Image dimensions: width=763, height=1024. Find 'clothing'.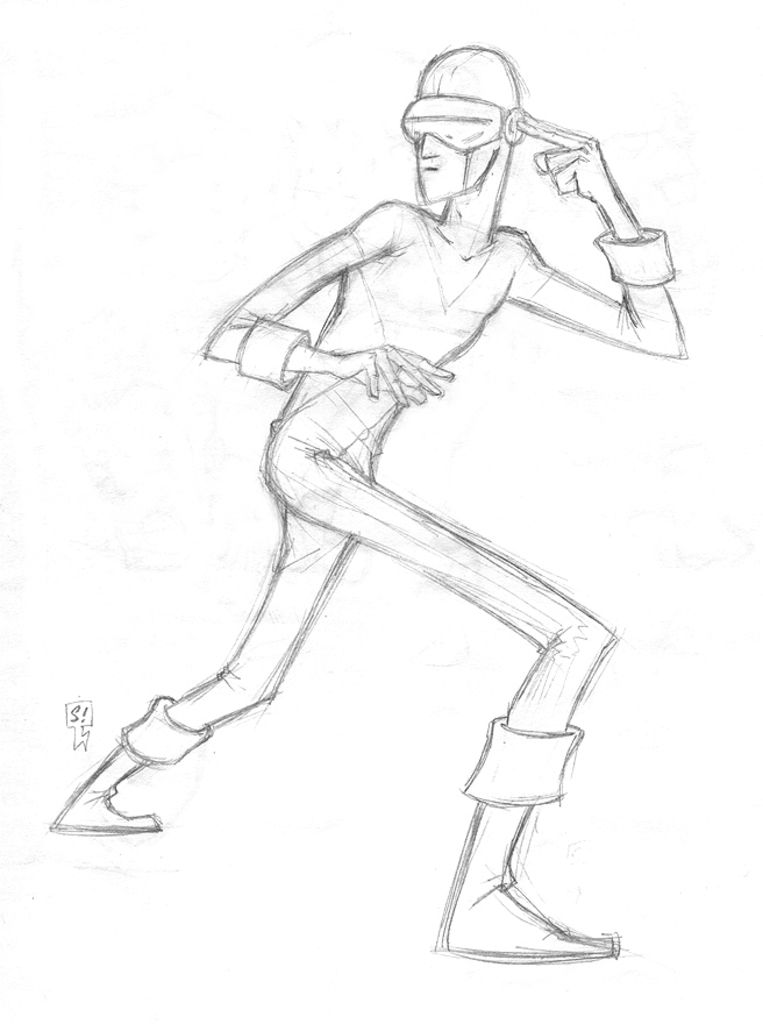
122/191/693/770.
